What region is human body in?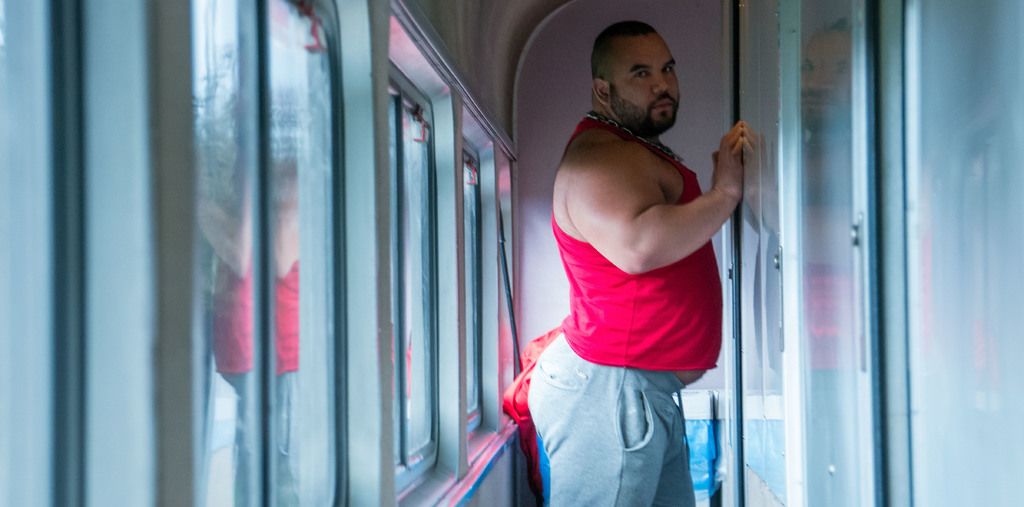
left=524, top=21, right=754, bottom=478.
